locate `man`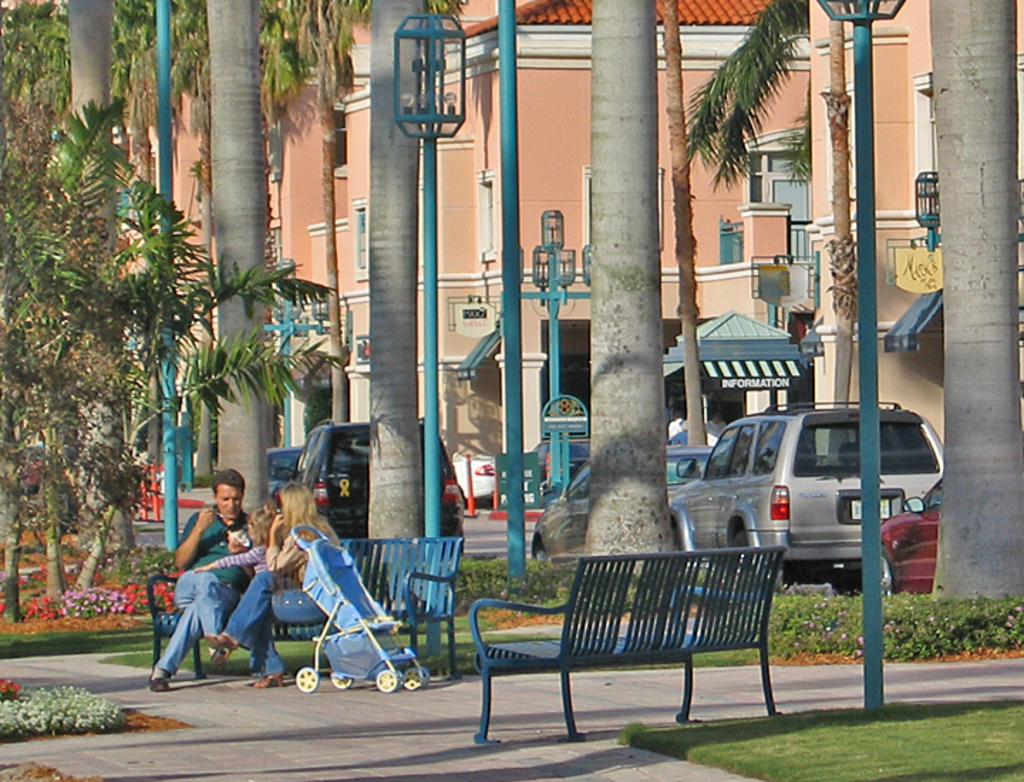
137, 464, 267, 698
